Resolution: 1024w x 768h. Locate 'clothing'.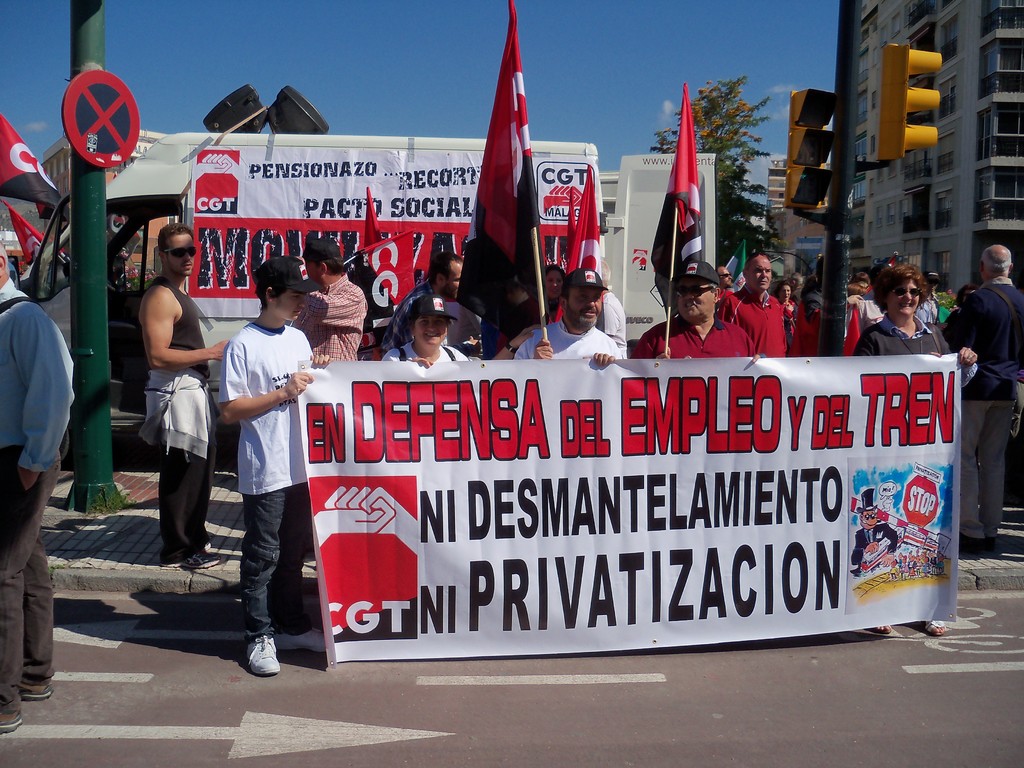
{"left": 222, "top": 314, "right": 321, "bottom": 631}.
